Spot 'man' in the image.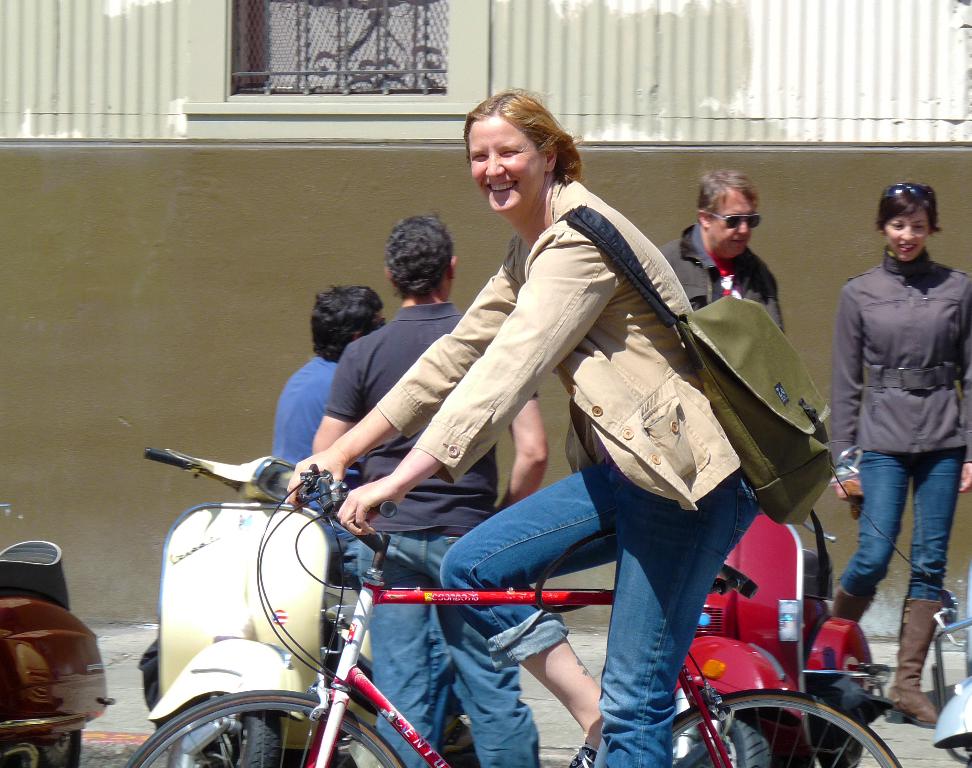
'man' found at (654, 171, 781, 334).
